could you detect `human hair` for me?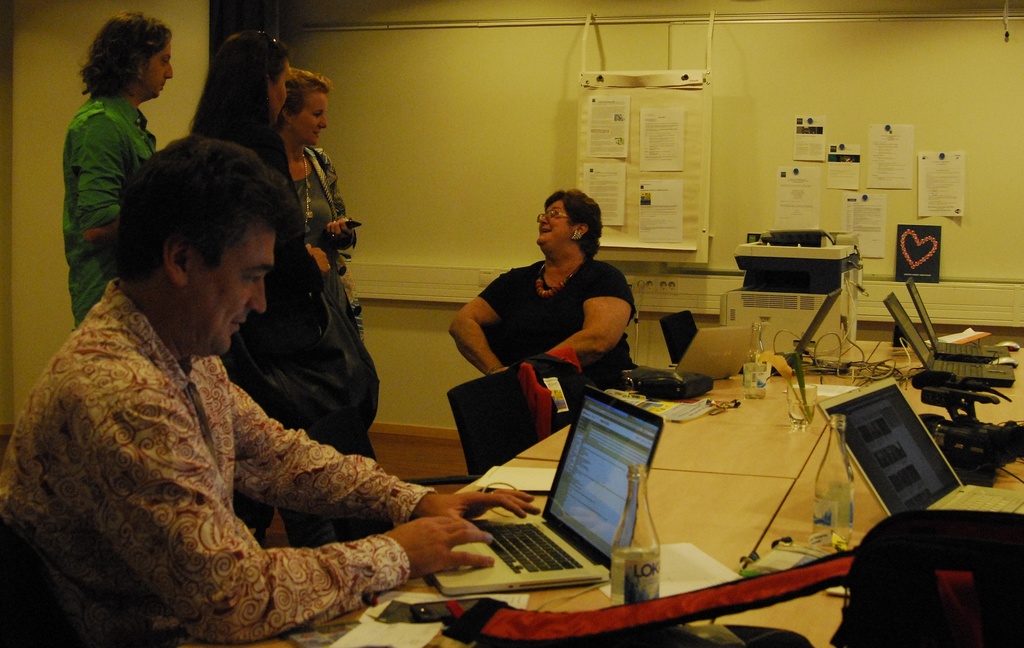
Detection result: x1=93, y1=138, x2=283, y2=299.
